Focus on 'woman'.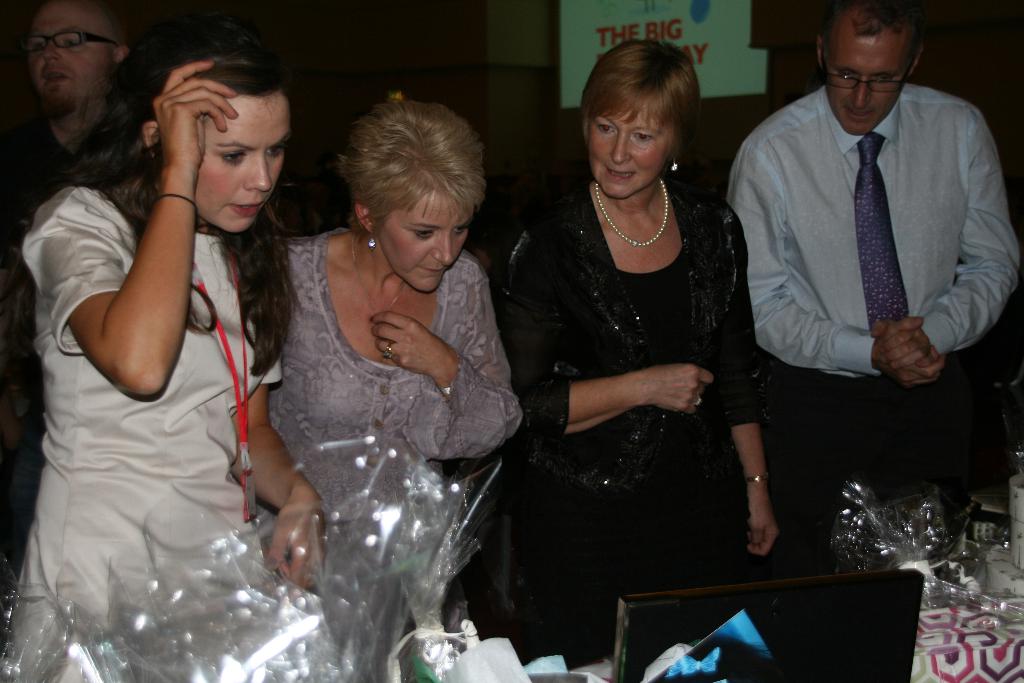
Focused at <region>477, 37, 781, 667</region>.
